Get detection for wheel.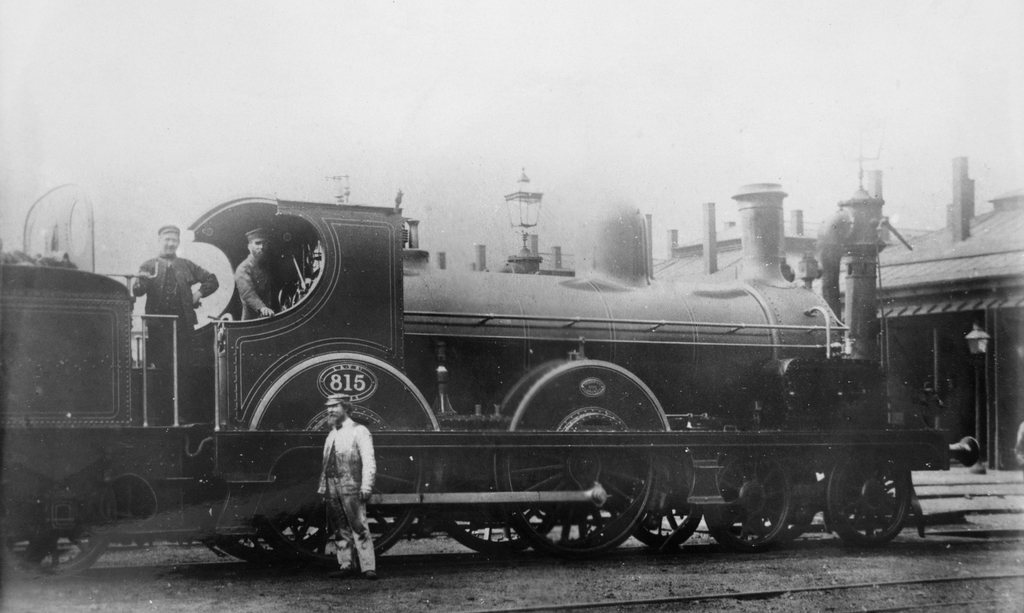
Detection: Rect(496, 454, 662, 561).
